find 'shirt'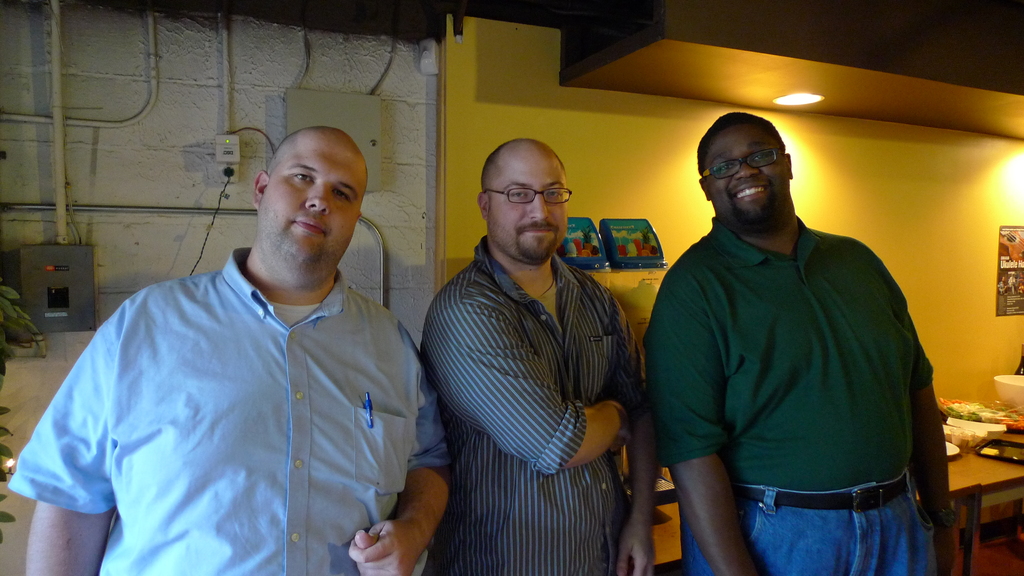
17,228,444,556
